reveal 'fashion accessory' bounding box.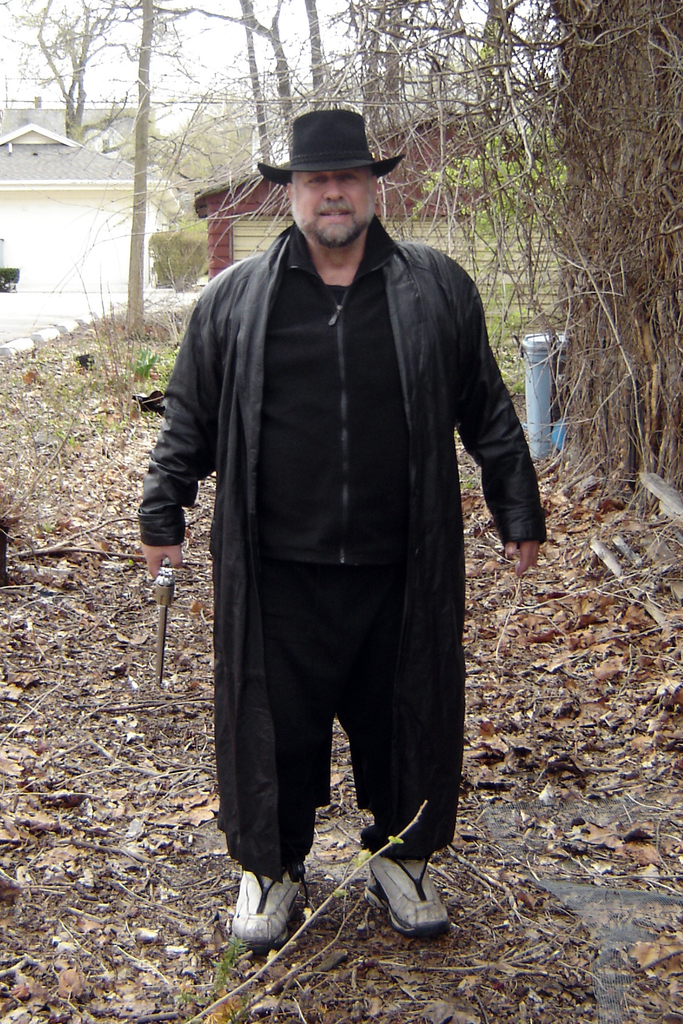
Revealed: rect(221, 860, 316, 949).
